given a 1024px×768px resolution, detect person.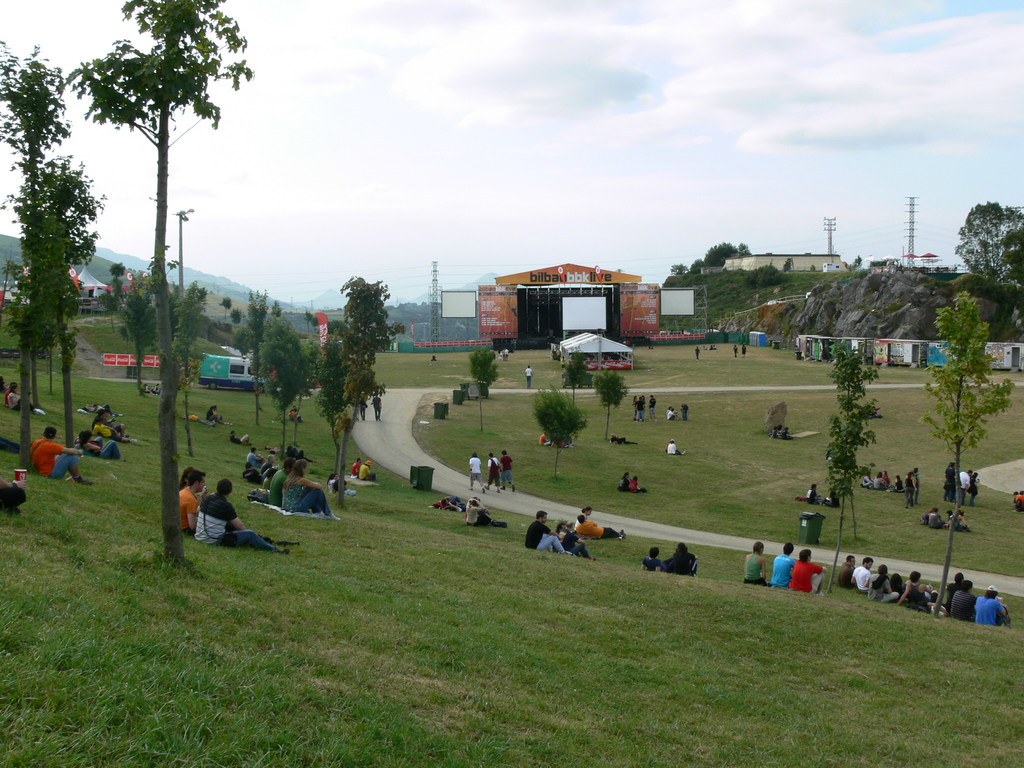
rect(608, 430, 641, 445).
